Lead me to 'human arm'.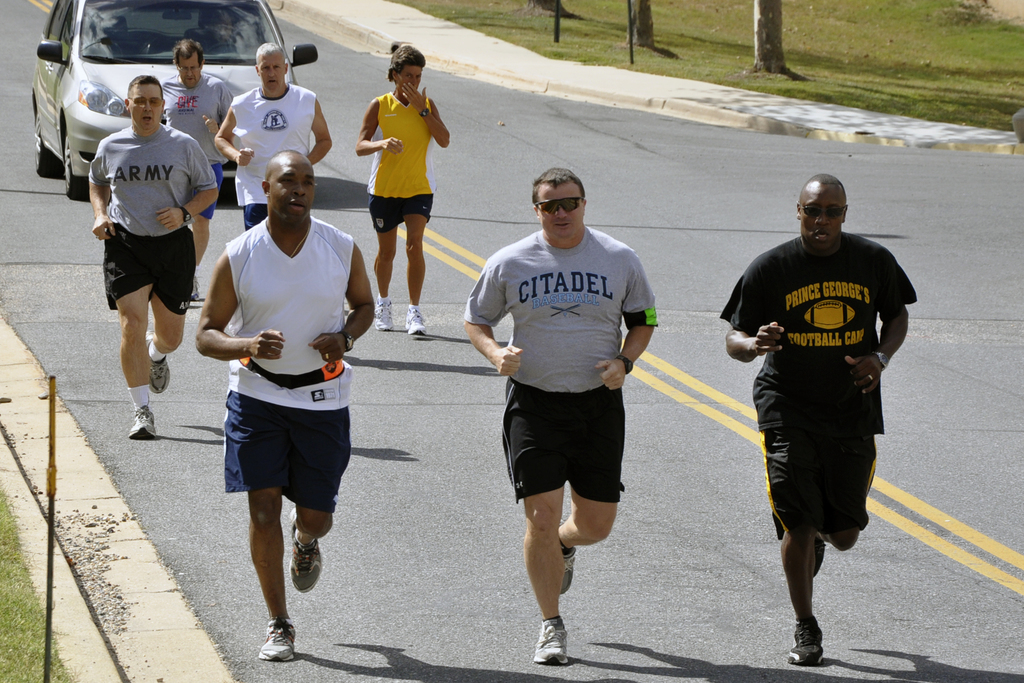
Lead to box=[350, 99, 403, 157].
